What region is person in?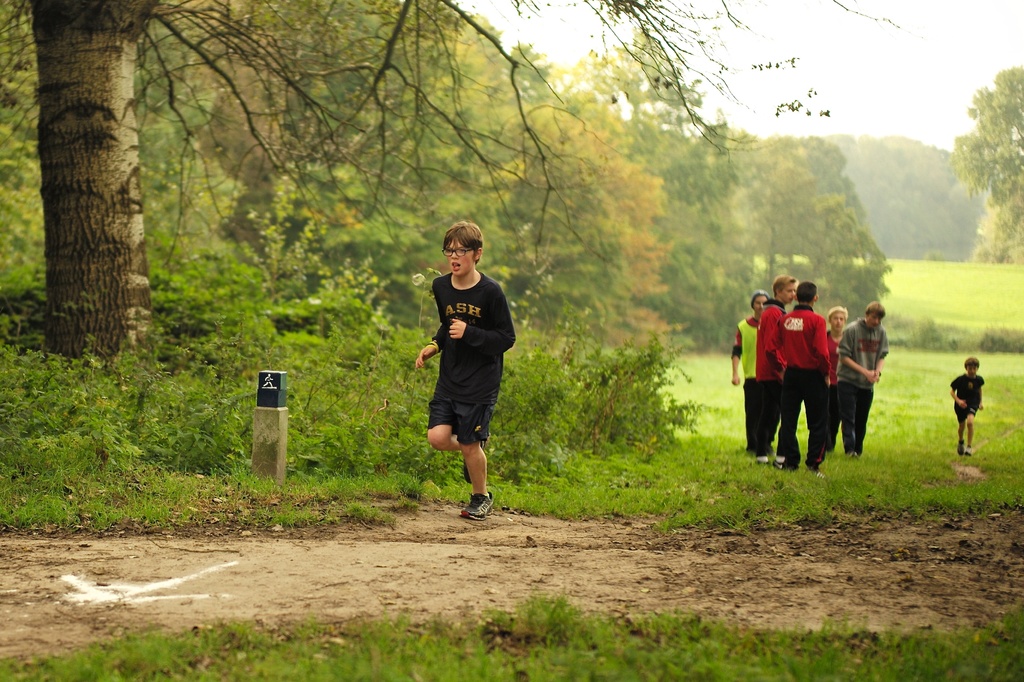
box=[822, 304, 850, 456].
